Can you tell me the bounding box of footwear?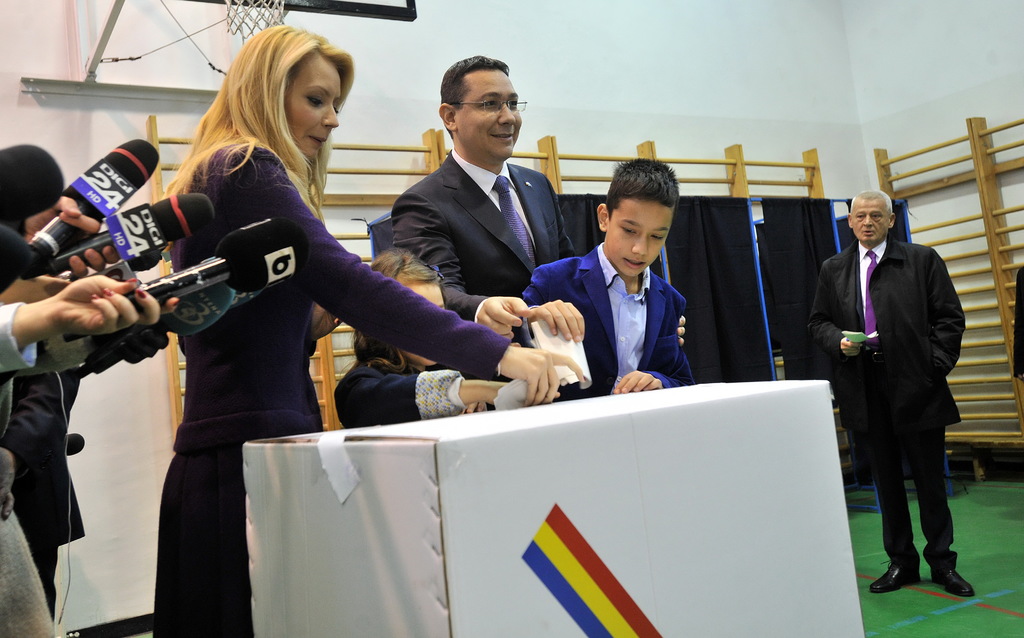
[932,550,979,600].
